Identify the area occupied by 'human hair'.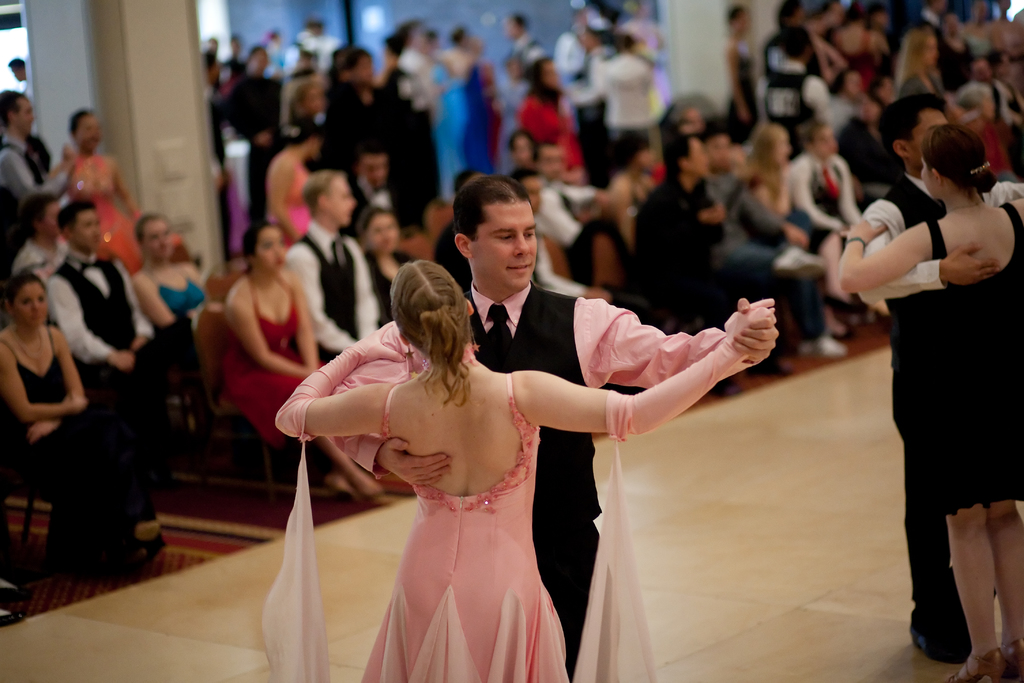
Area: pyautogui.locateOnScreen(452, 176, 534, 240).
